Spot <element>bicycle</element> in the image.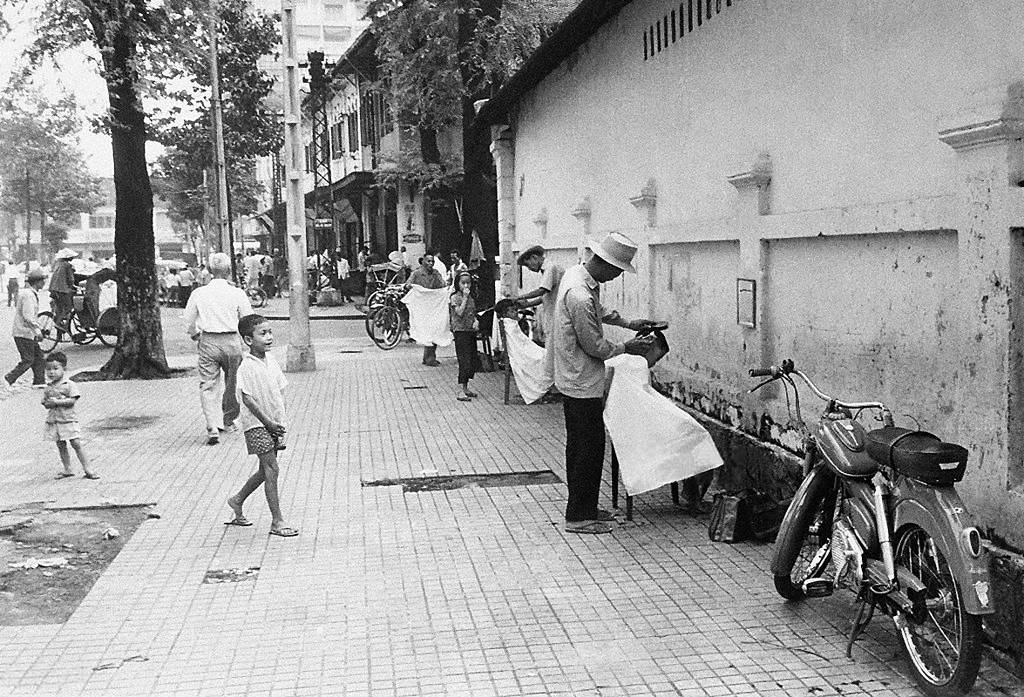
<element>bicycle</element> found at l=773, t=379, r=1002, b=688.
